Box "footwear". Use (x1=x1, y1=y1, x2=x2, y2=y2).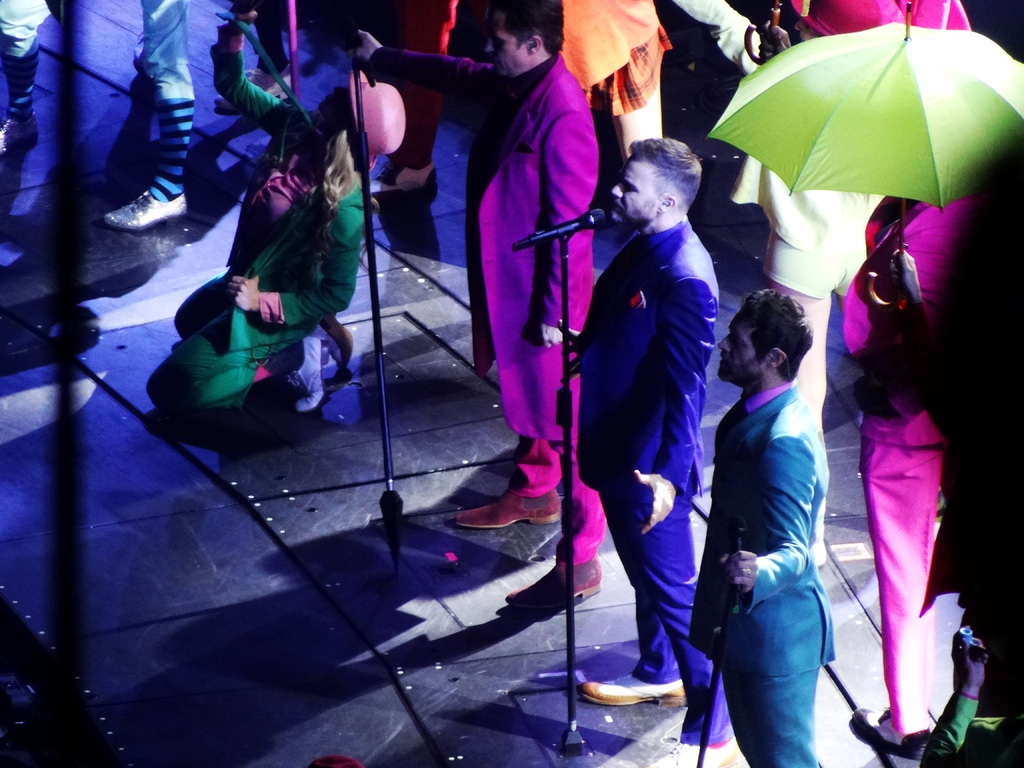
(x1=505, y1=561, x2=599, y2=605).
